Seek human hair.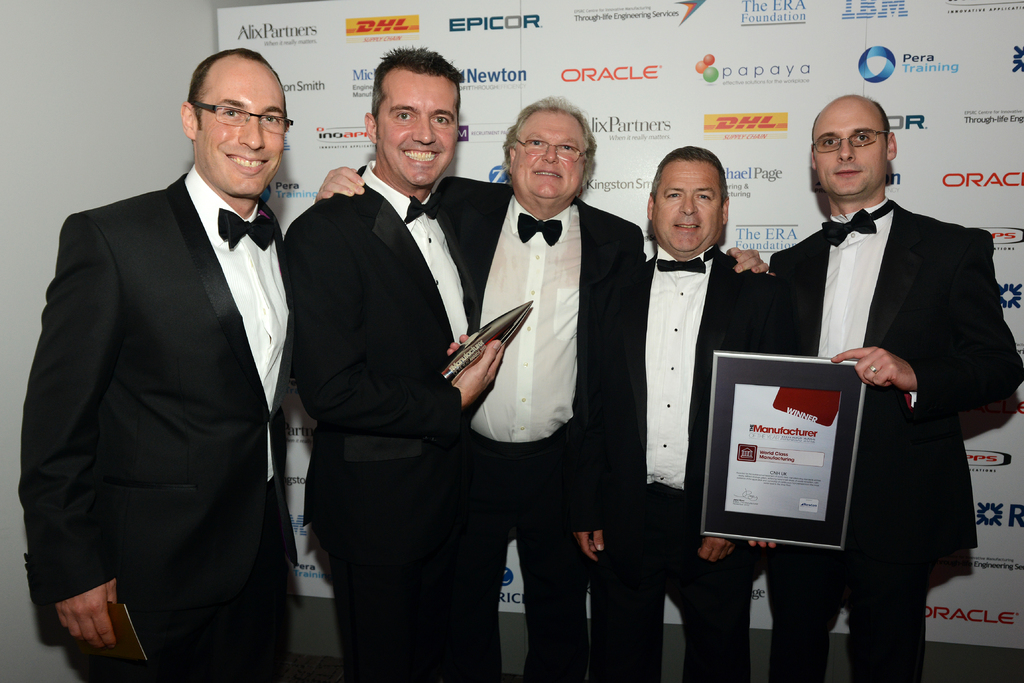
bbox=[871, 97, 895, 148].
